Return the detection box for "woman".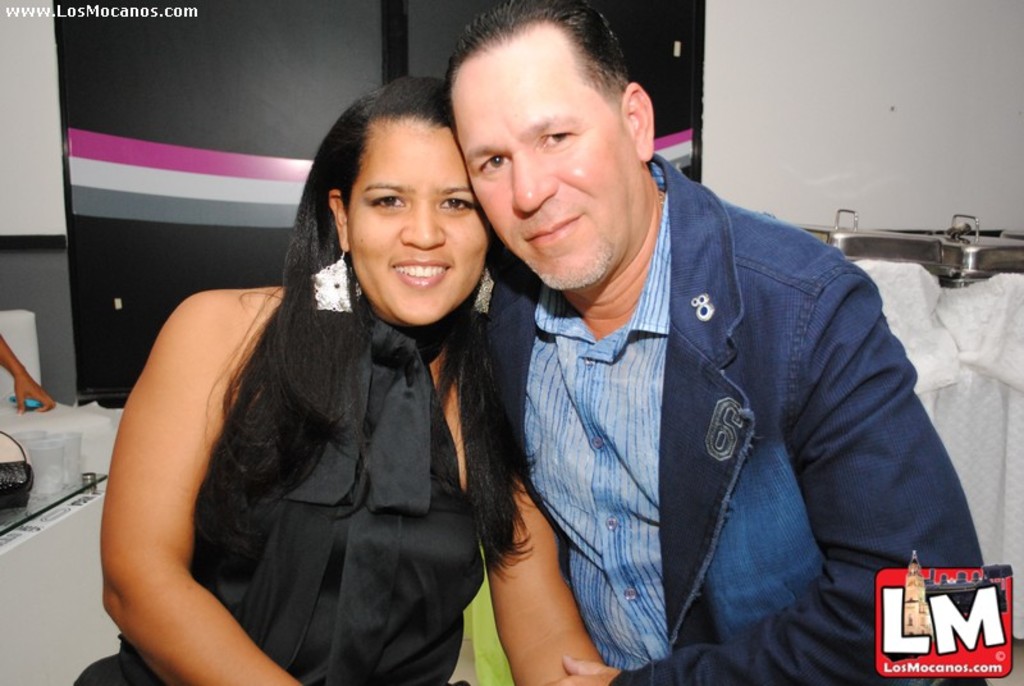
(left=99, top=68, right=517, bottom=685).
